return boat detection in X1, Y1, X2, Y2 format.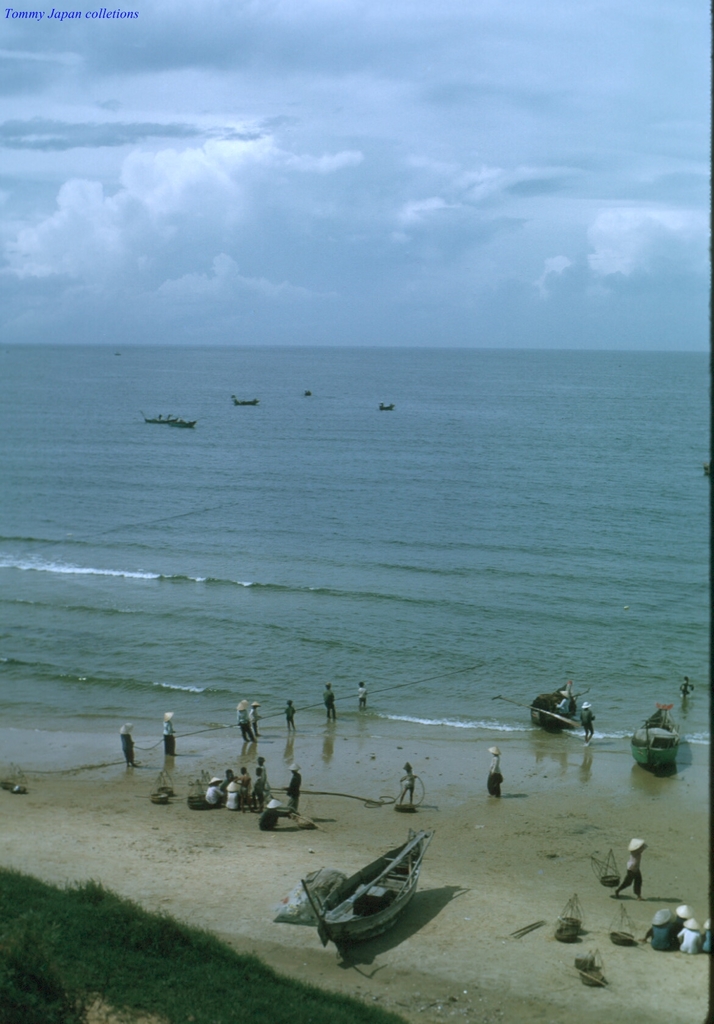
521, 679, 579, 740.
